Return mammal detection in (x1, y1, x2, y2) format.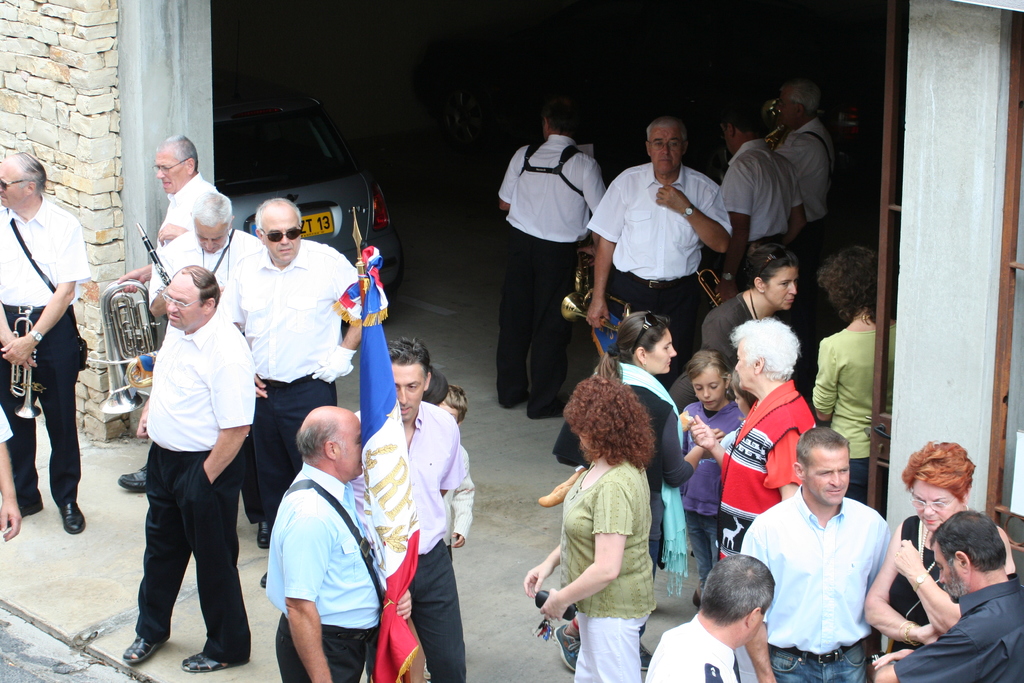
(433, 386, 478, 559).
